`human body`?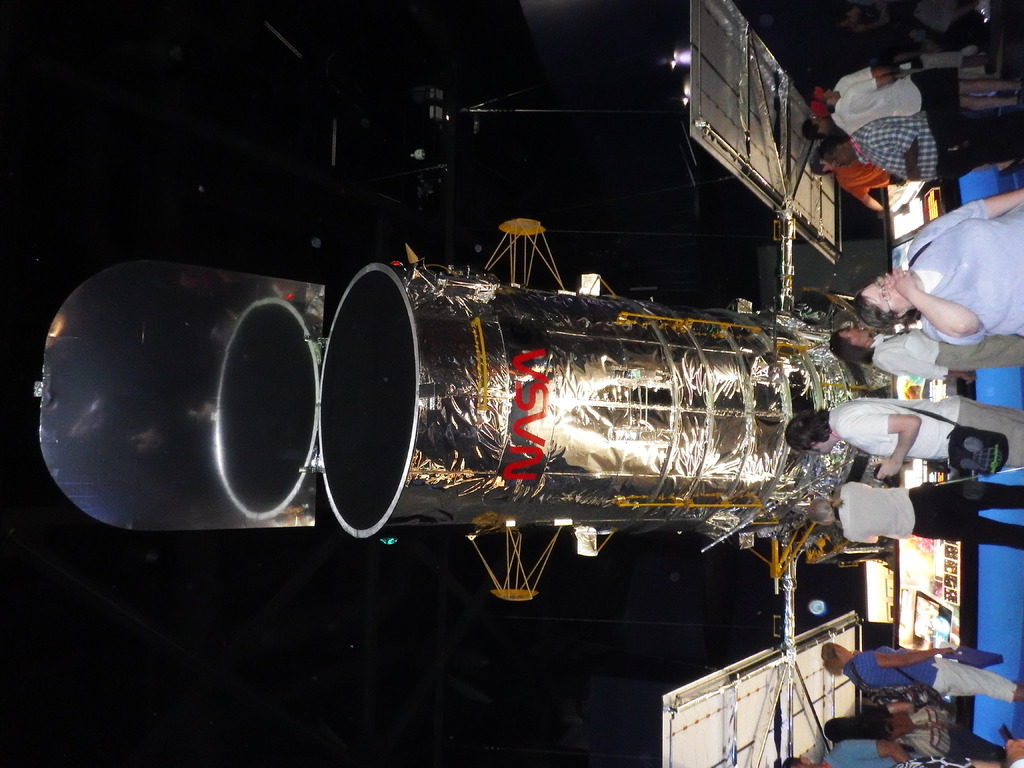
[left=830, top=328, right=1023, bottom=378]
